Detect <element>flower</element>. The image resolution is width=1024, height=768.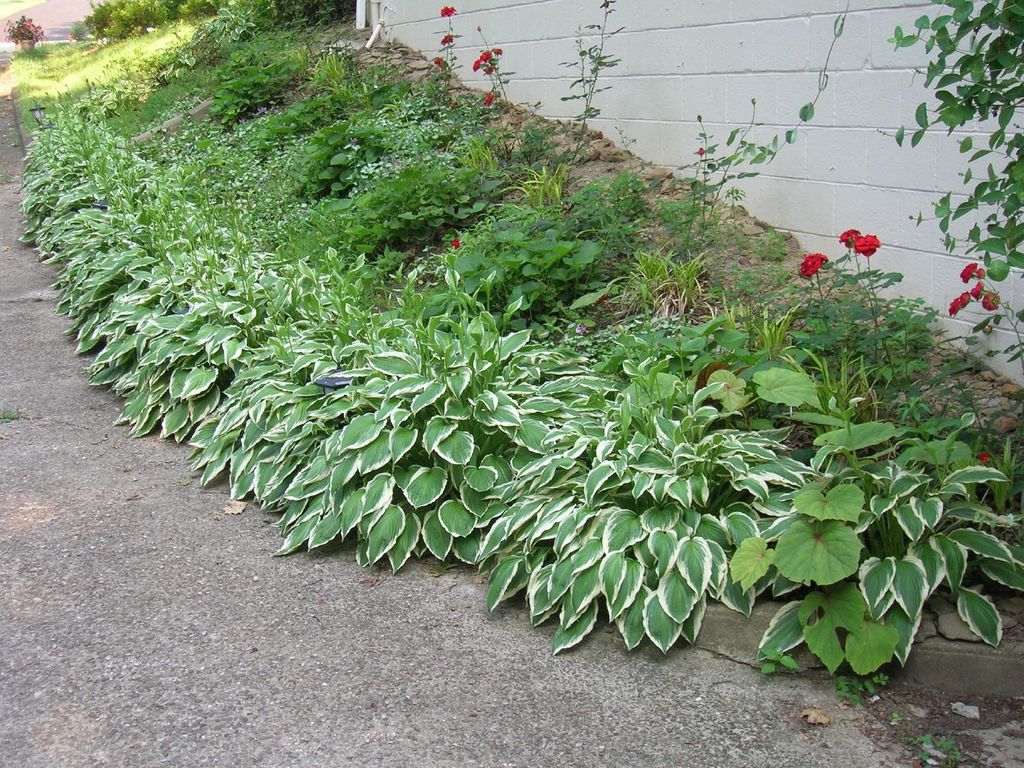
bbox=(975, 266, 988, 279).
